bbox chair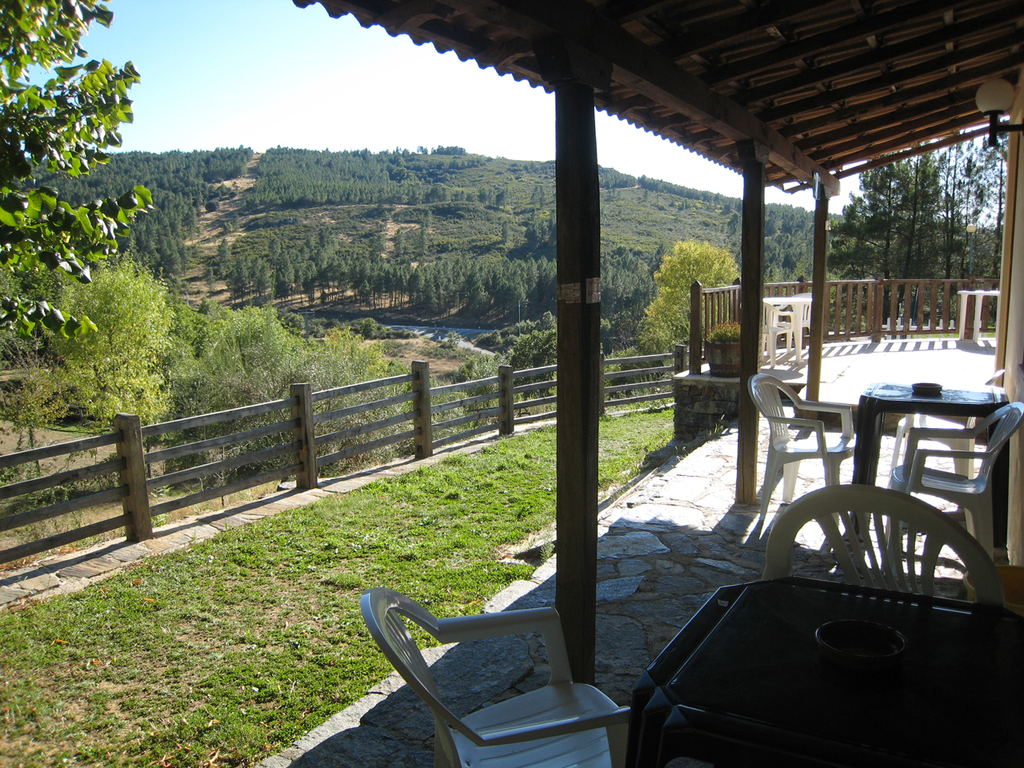
883, 397, 1023, 598
